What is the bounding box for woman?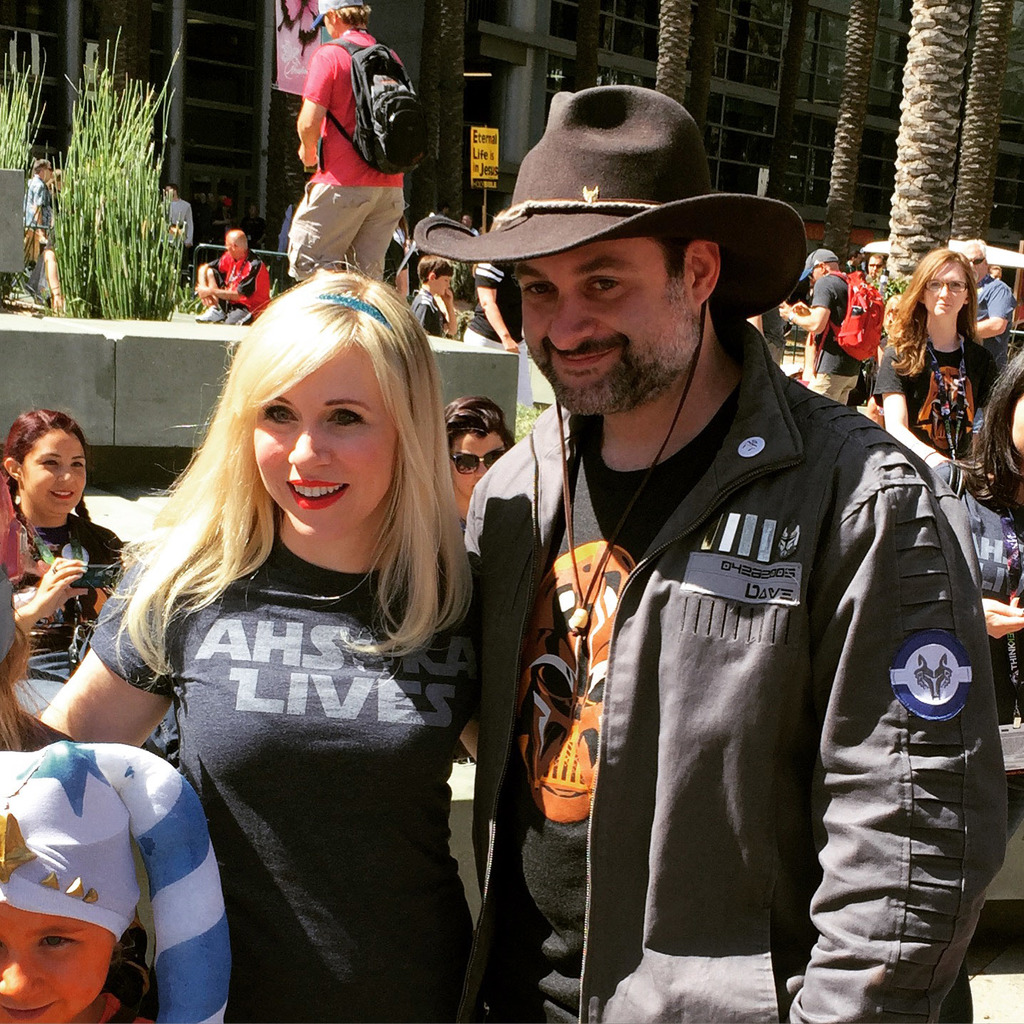
(left=460, top=255, right=518, bottom=359).
